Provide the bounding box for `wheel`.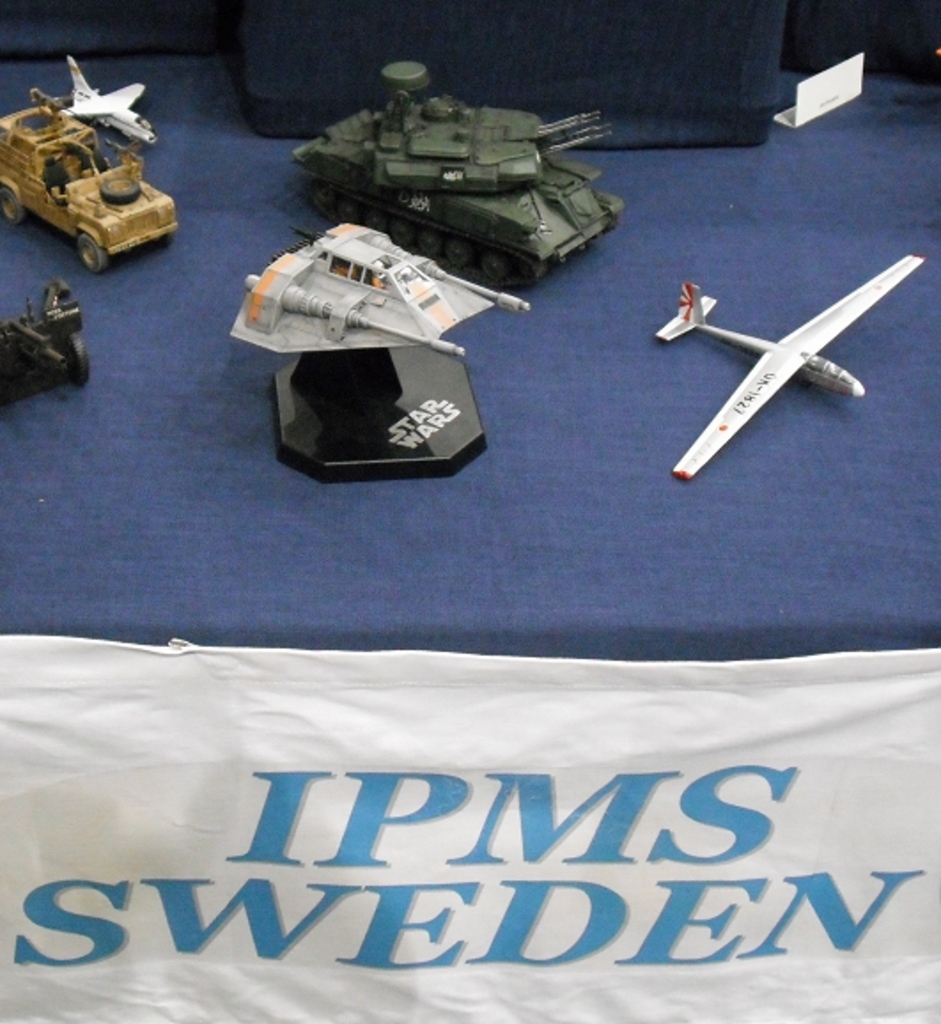
71, 337, 97, 384.
